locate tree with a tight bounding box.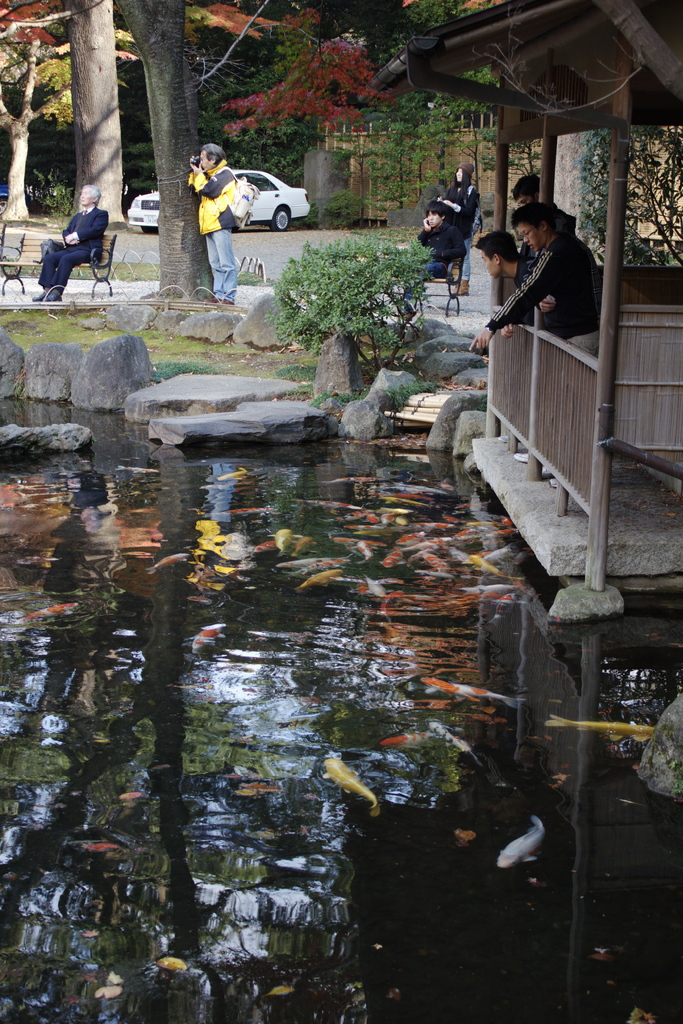
locate(119, 0, 215, 305).
